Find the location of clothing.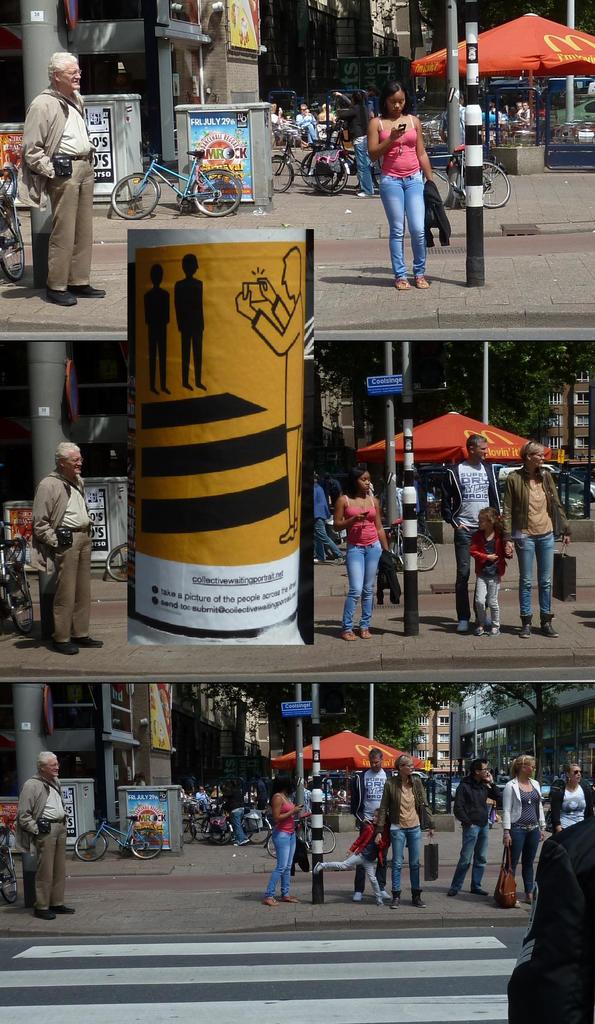
Location: x1=326, y1=479, x2=342, y2=509.
